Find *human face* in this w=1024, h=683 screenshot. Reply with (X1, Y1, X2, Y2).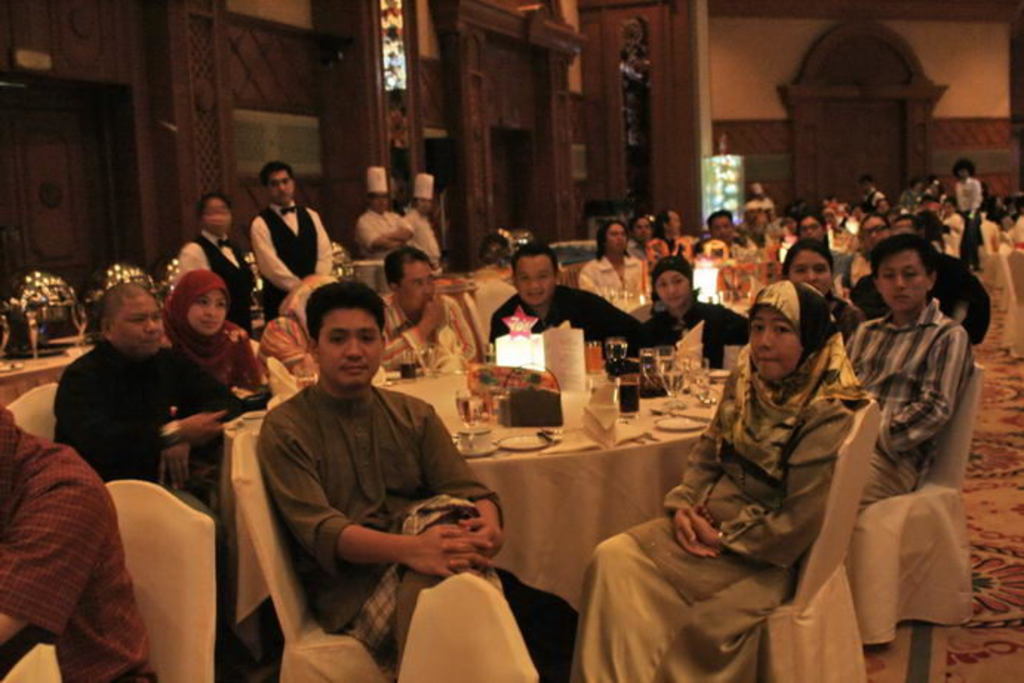
(205, 196, 233, 237).
